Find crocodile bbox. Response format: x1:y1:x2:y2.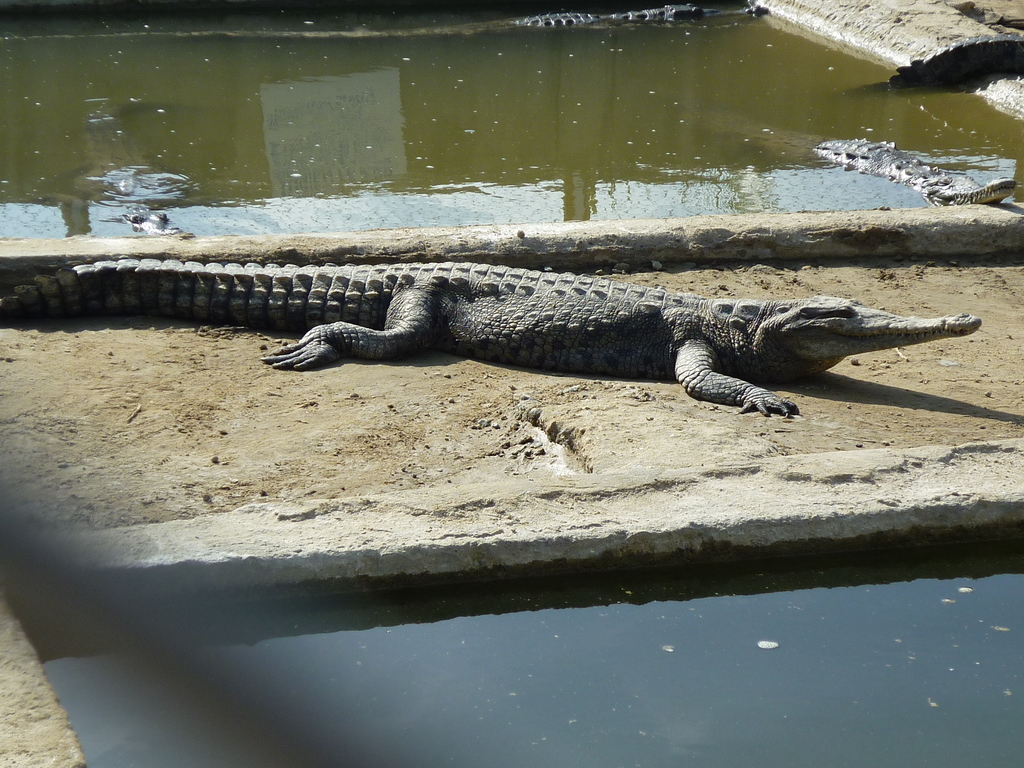
0:259:983:421.
